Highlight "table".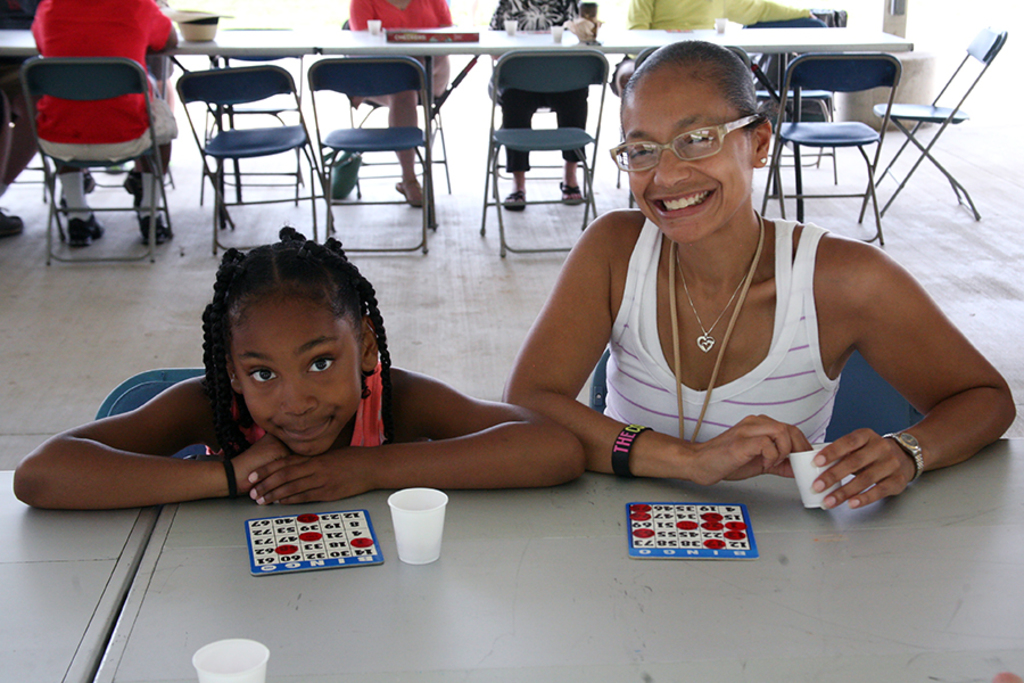
Highlighted region: [left=98, top=426, right=1023, bottom=682].
